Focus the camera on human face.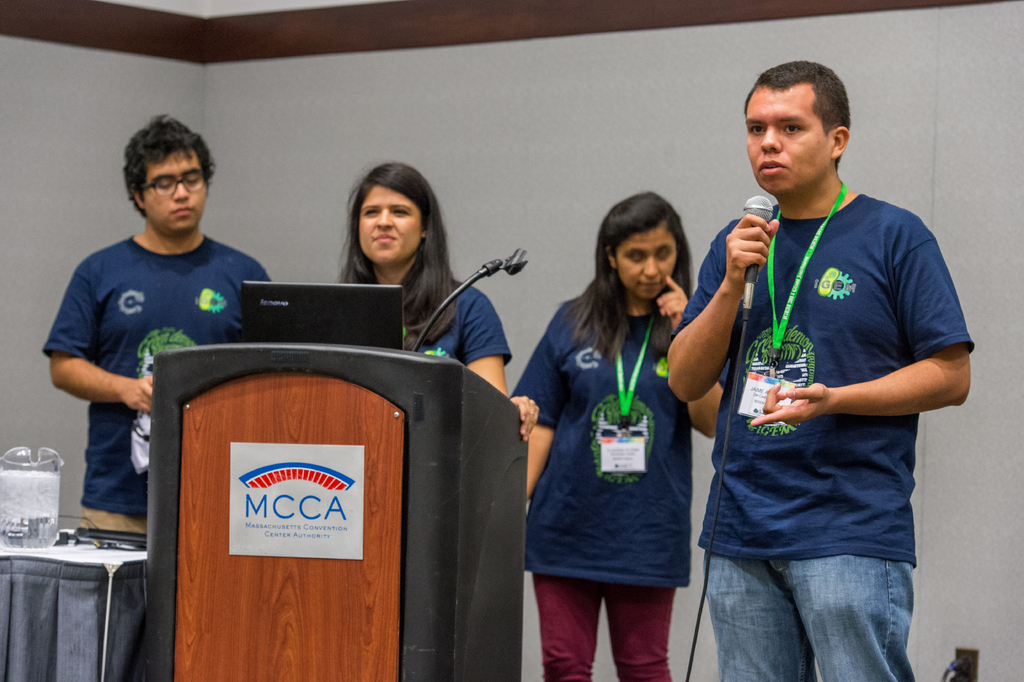
Focus region: (left=613, top=223, right=677, bottom=301).
